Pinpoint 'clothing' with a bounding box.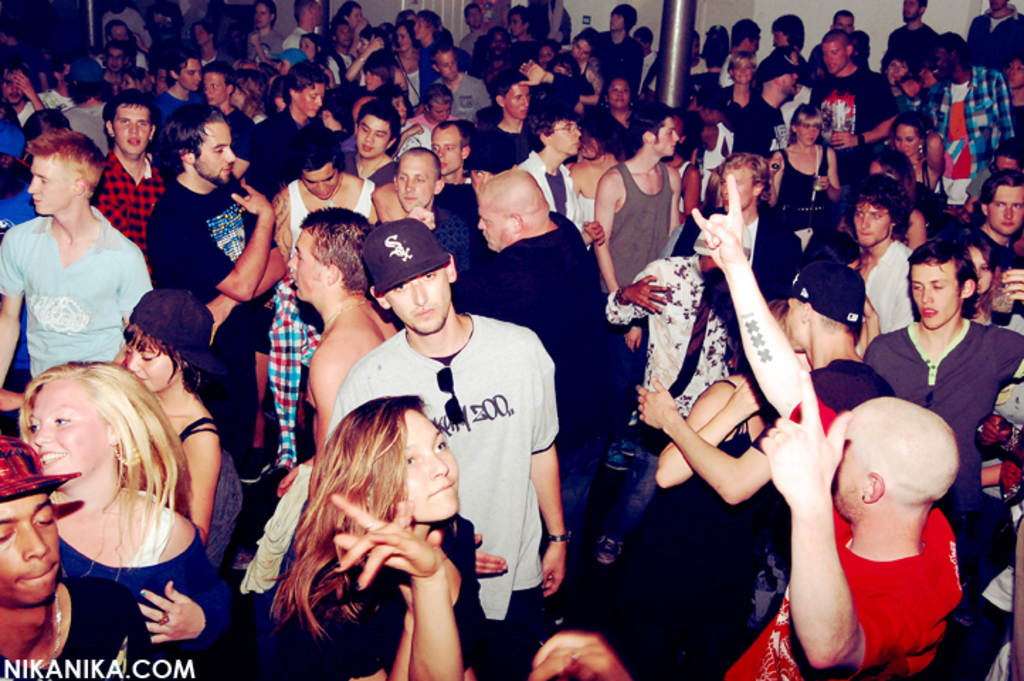
(left=838, top=319, right=1023, bottom=480).
